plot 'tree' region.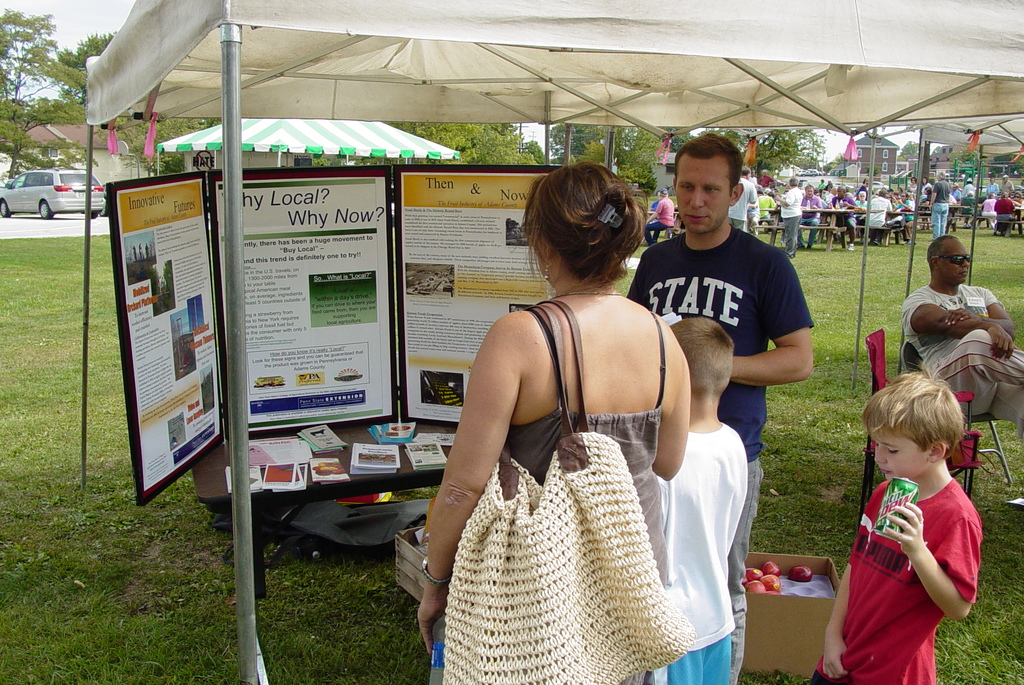
Plotted at 995:152:1023:177.
